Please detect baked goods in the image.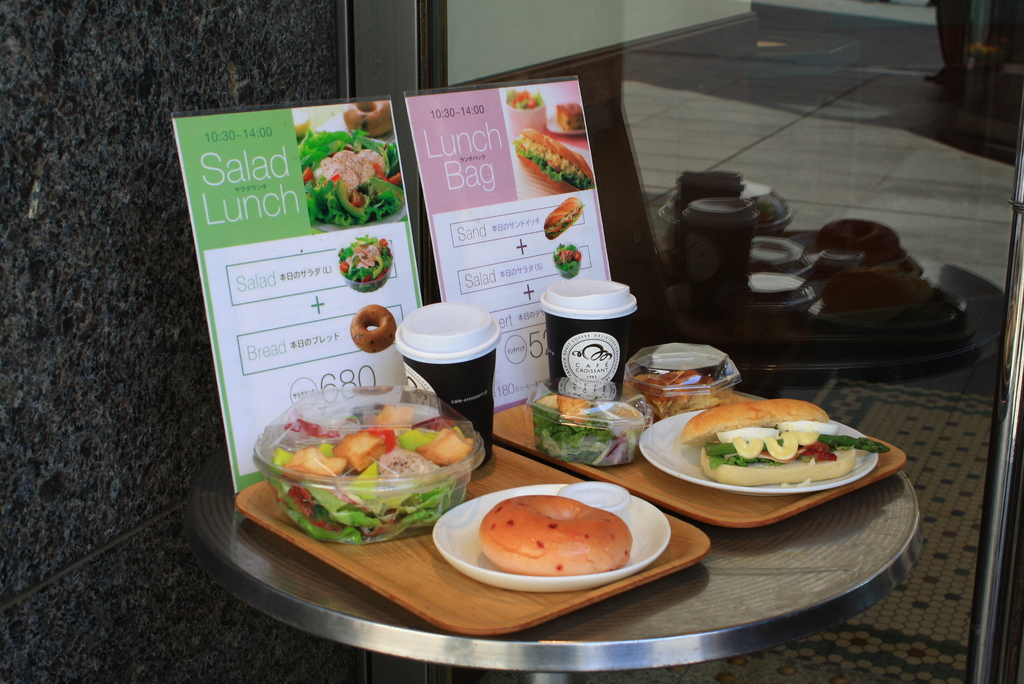
box(545, 196, 589, 245).
